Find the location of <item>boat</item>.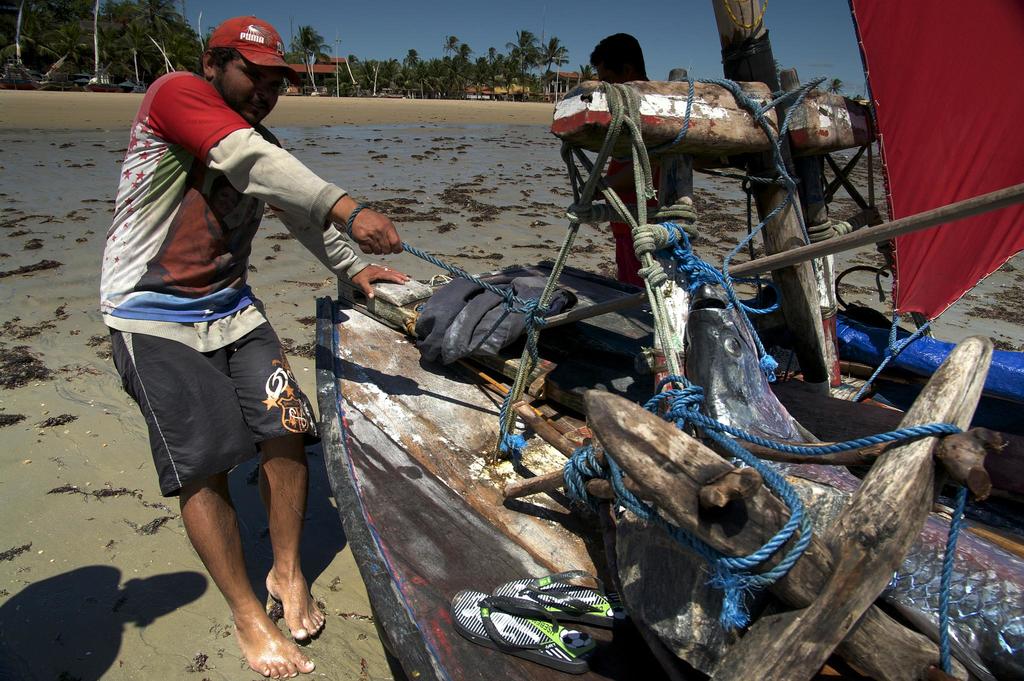
Location: detection(312, 0, 1023, 680).
